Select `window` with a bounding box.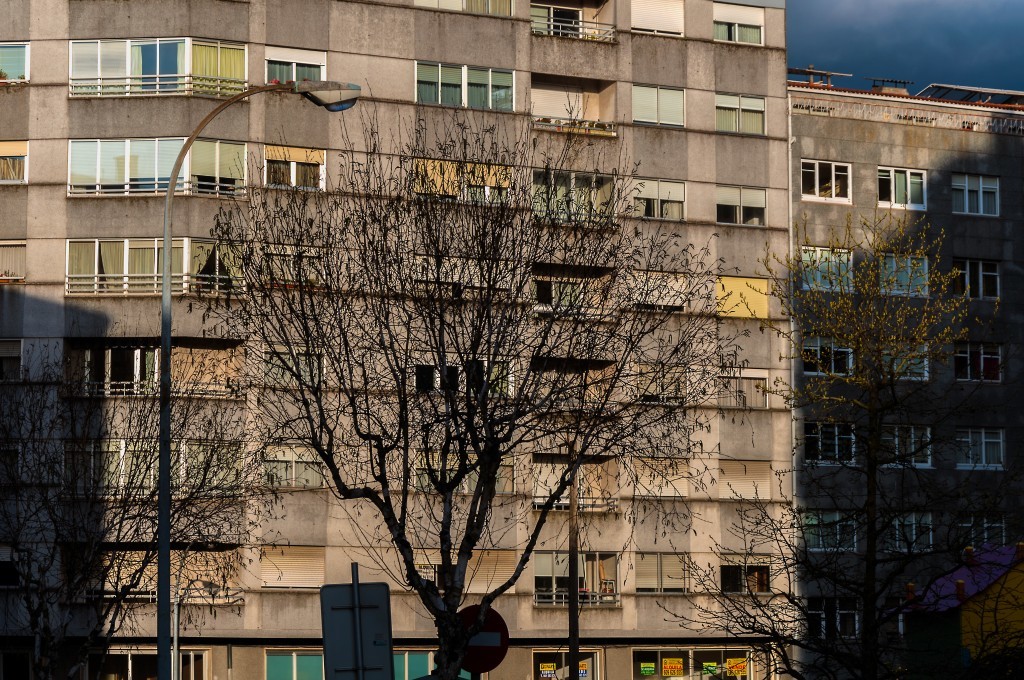
(1, 545, 19, 595).
